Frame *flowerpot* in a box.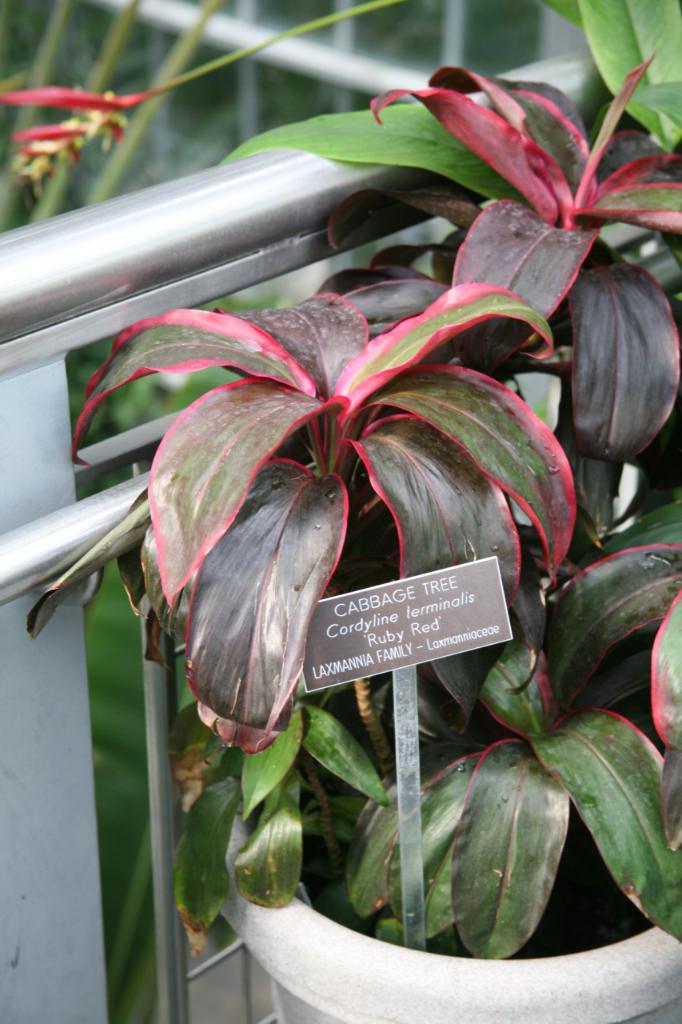
x1=217, y1=788, x2=681, y2=1023.
